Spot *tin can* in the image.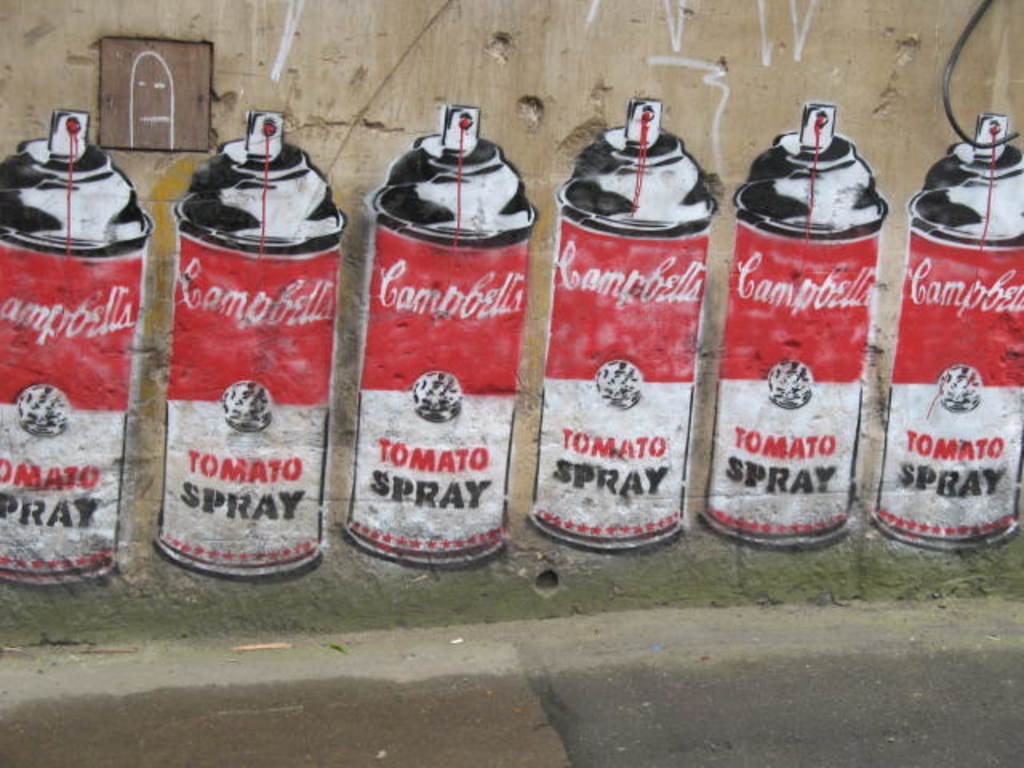
*tin can* found at 736 101 893 563.
